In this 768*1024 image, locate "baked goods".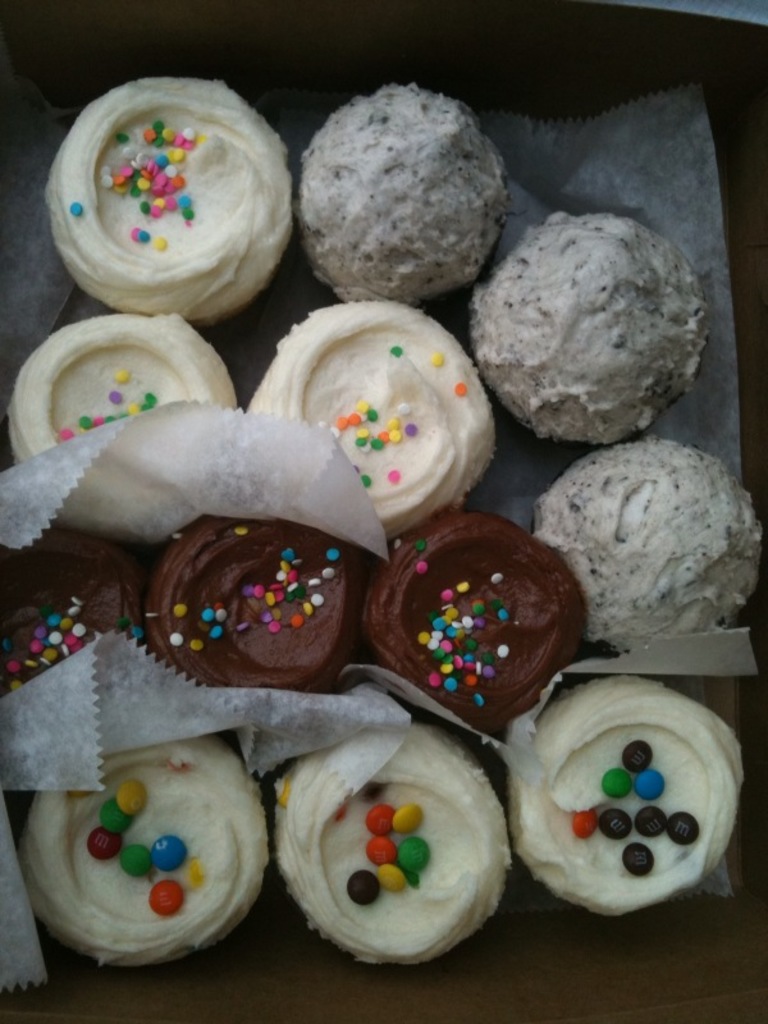
Bounding box: {"left": 279, "top": 716, "right": 515, "bottom": 977}.
